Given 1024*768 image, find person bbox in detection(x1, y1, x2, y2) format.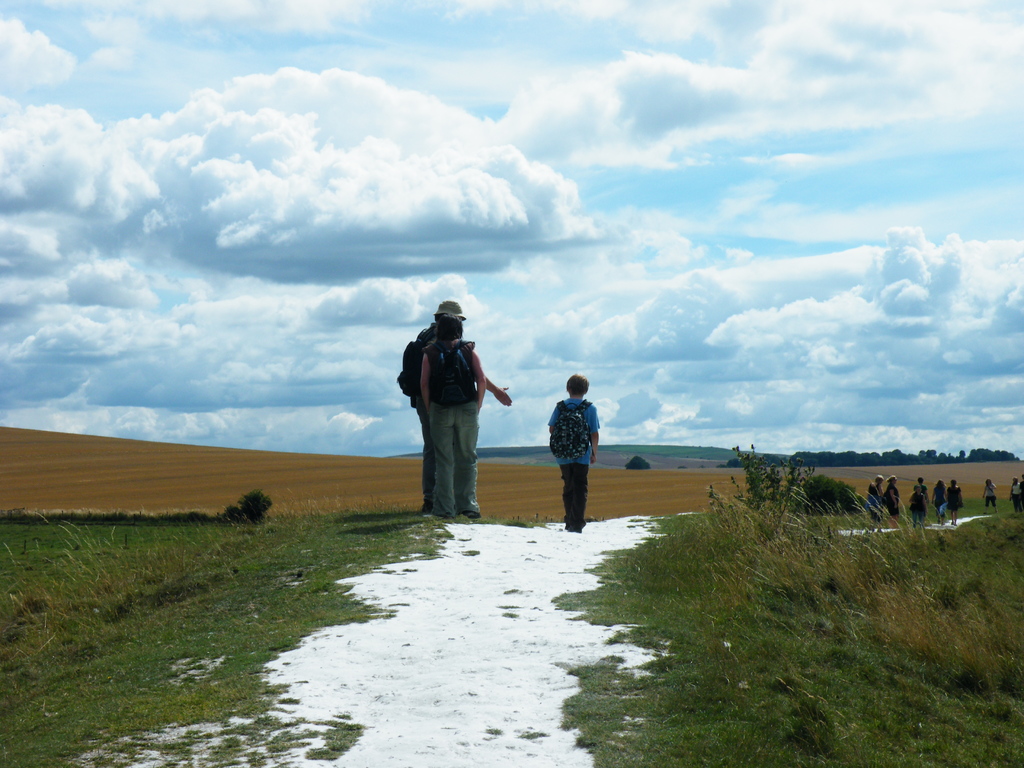
detection(932, 476, 950, 524).
